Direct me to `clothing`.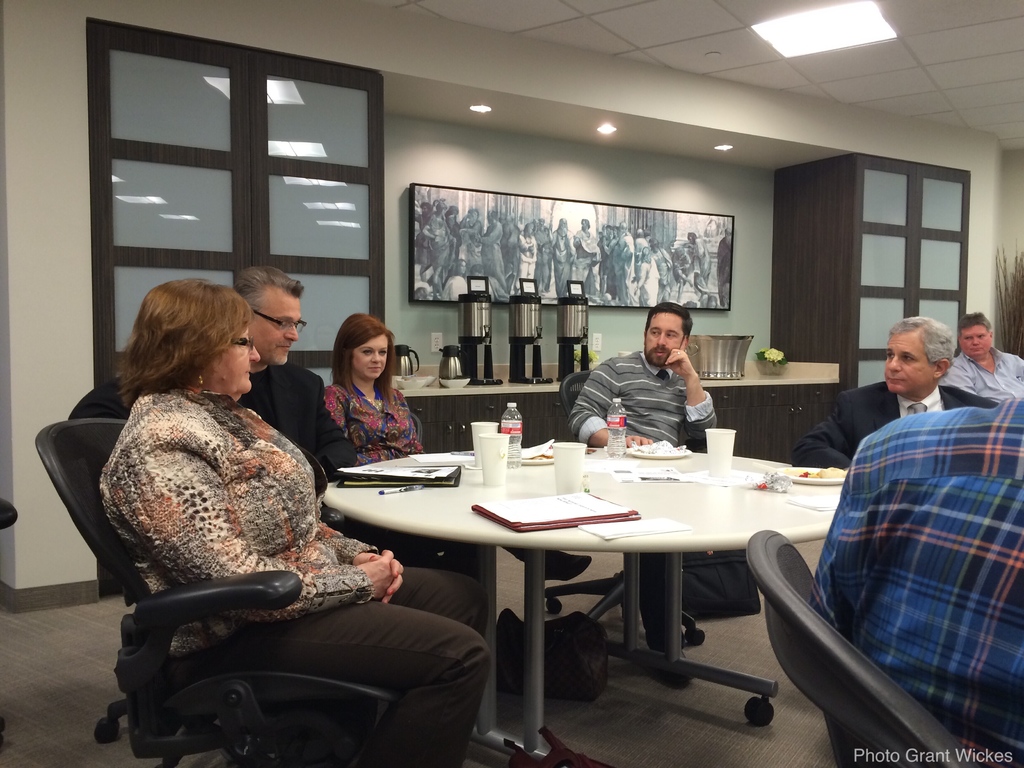
Direction: BBox(945, 348, 1023, 394).
